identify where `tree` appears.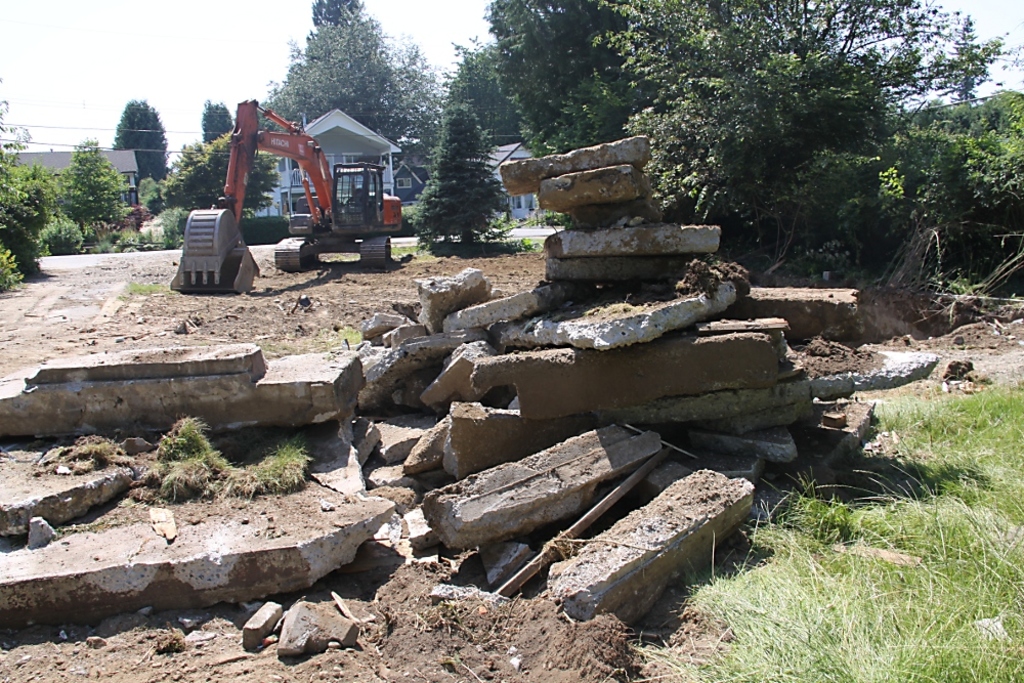
Appears at left=198, top=99, right=236, bottom=144.
